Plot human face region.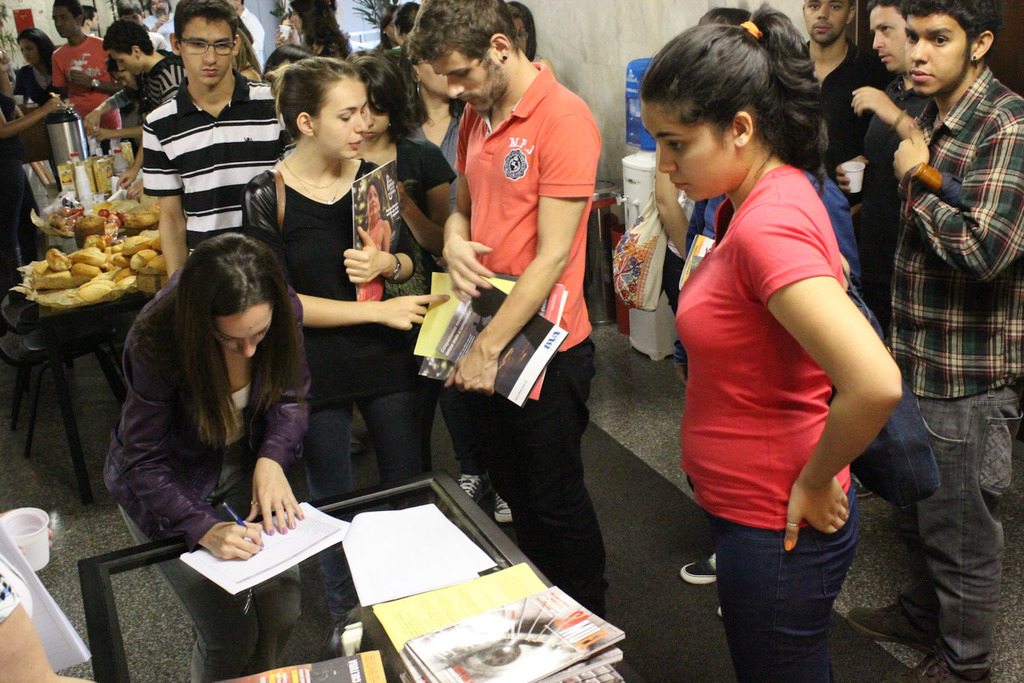
Plotted at pyautogui.locateOnScreen(152, 0, 167, 13).
